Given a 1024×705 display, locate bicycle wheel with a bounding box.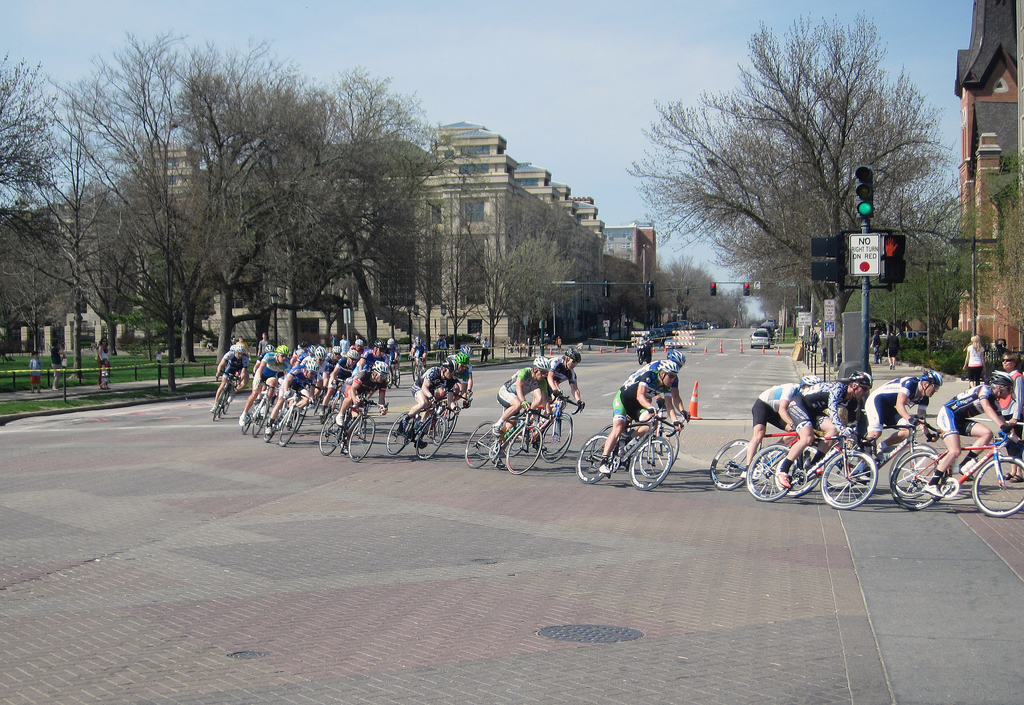
Located: <region>499, 418, 529, 458</region>.
